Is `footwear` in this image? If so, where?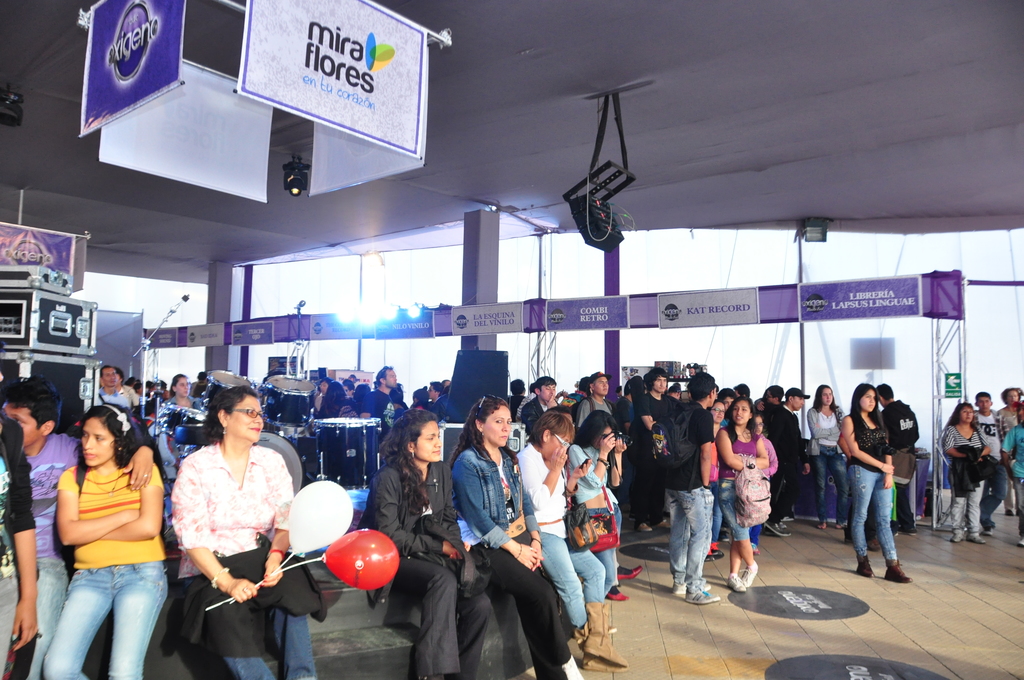
Yes, at select_region(1016, 540, 1023, 544).
